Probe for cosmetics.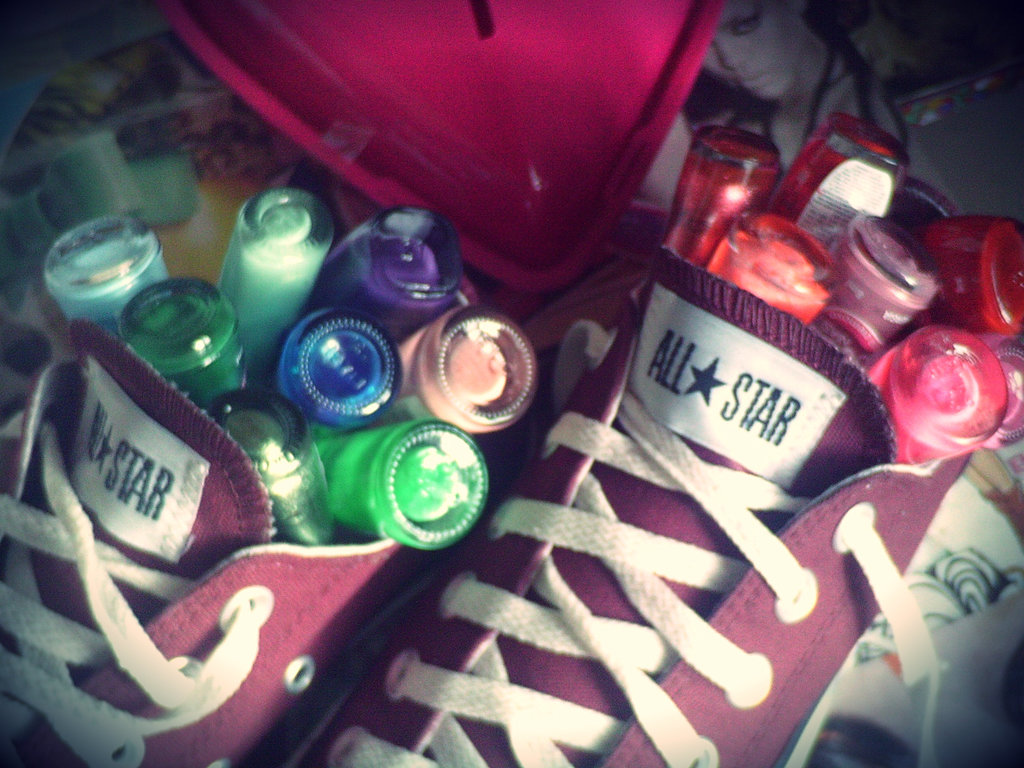
Probe result: 662 120 781 266.
